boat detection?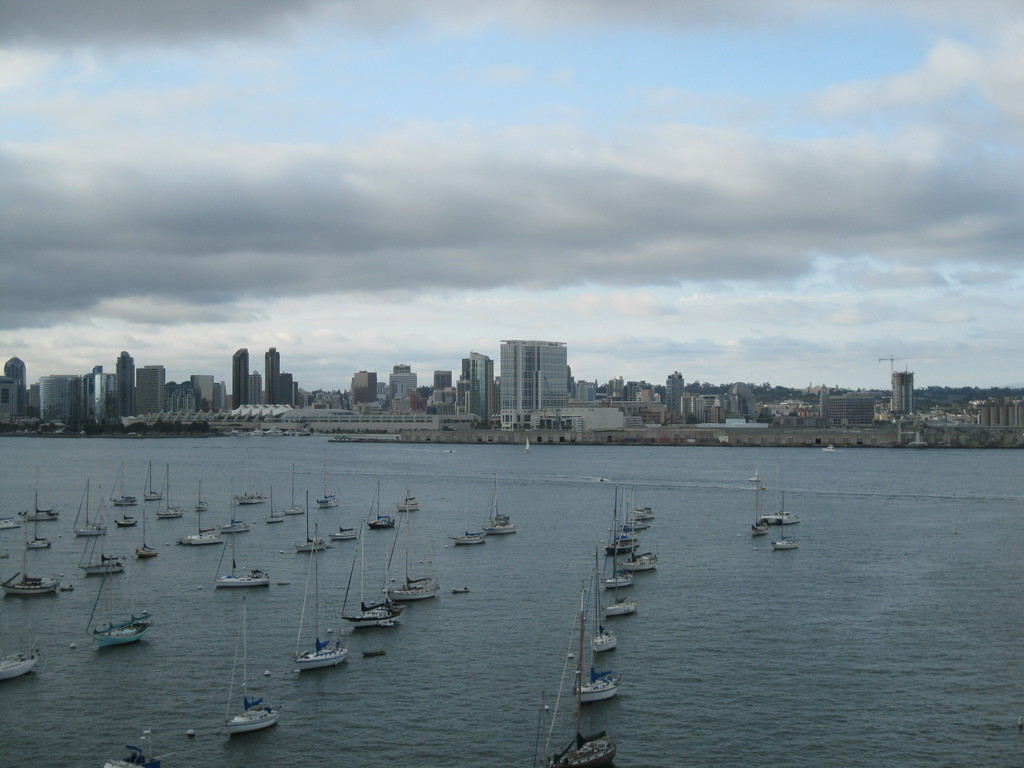
574:573:620:698
